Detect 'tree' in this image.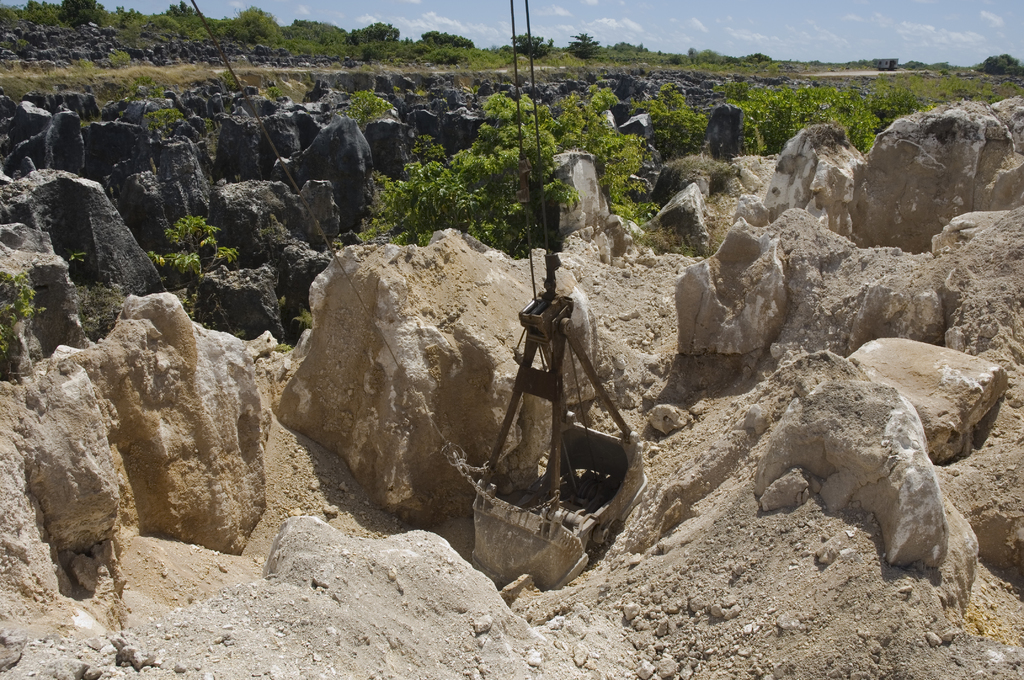
Detection: 76,255,134,336.
